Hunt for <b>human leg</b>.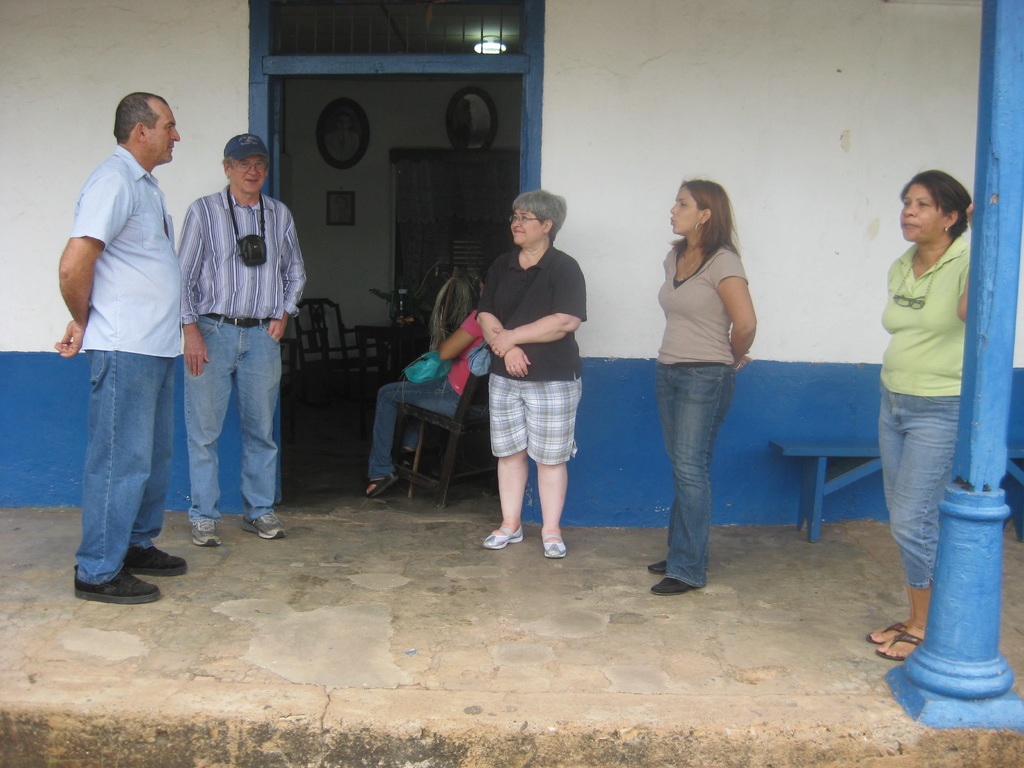
Hunted down at 365, 373, 453, 493.
